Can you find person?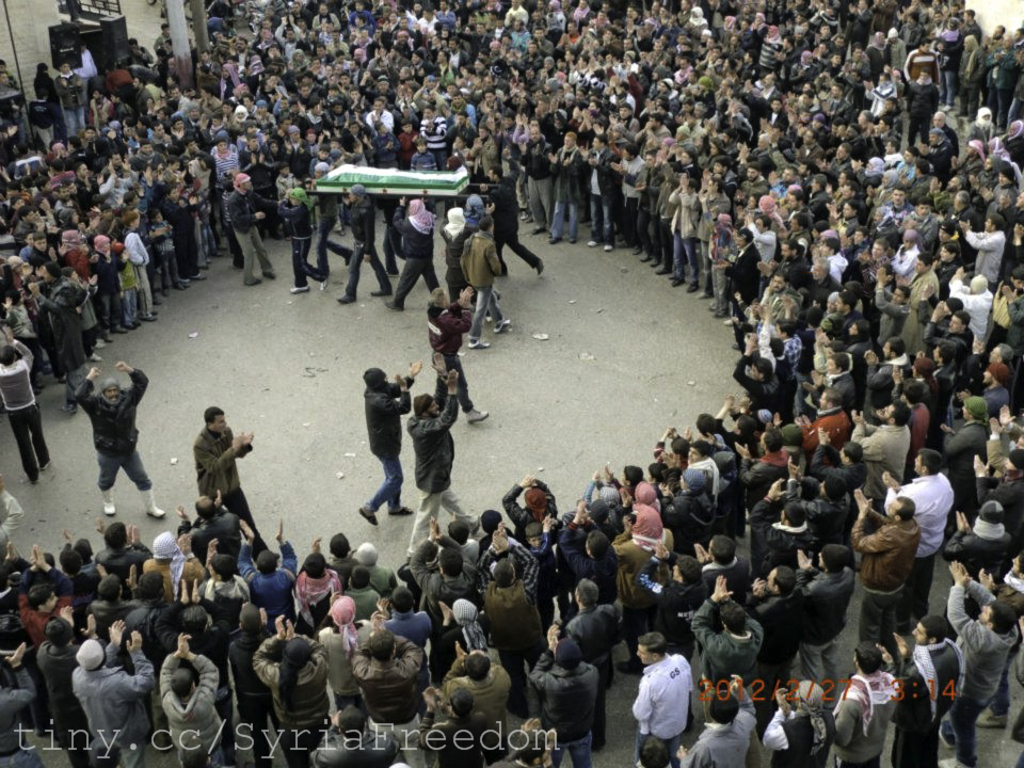
Yes, bounding box: 577/131/617/254.
